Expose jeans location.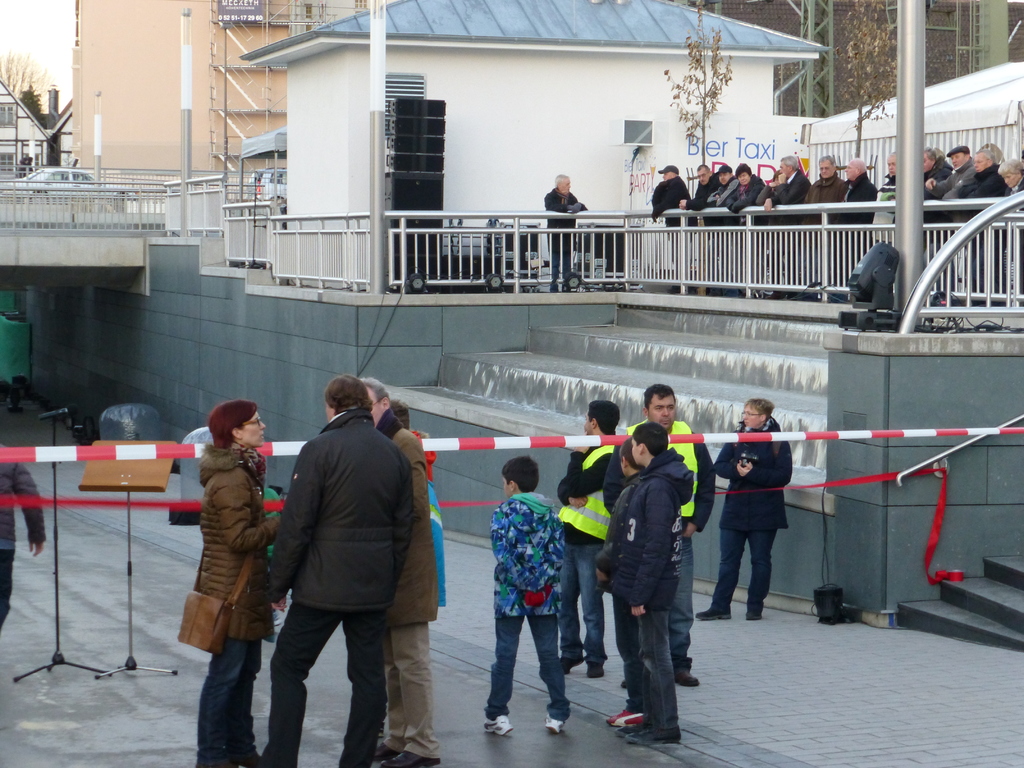
Exposed at Rect(192, 634, 255, 767).
